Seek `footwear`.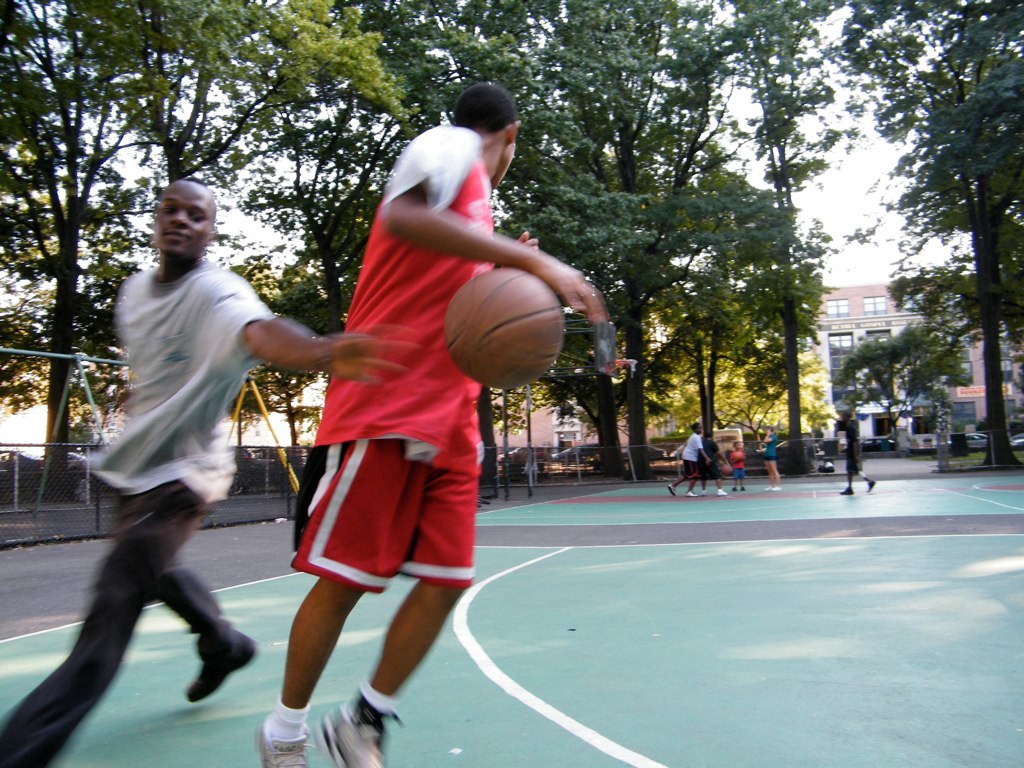
rect(840, 486, 854, 497).
